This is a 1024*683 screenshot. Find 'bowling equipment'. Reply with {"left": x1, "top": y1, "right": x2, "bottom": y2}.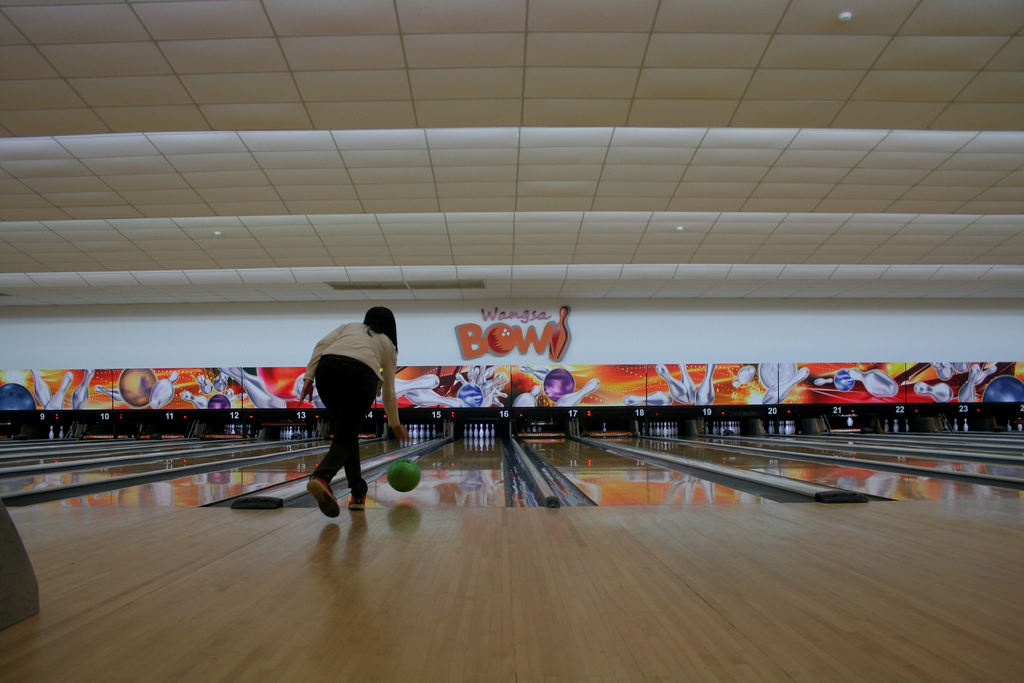
{"left": 478, "top": 424, "right": 484, "bottom": 438}.
